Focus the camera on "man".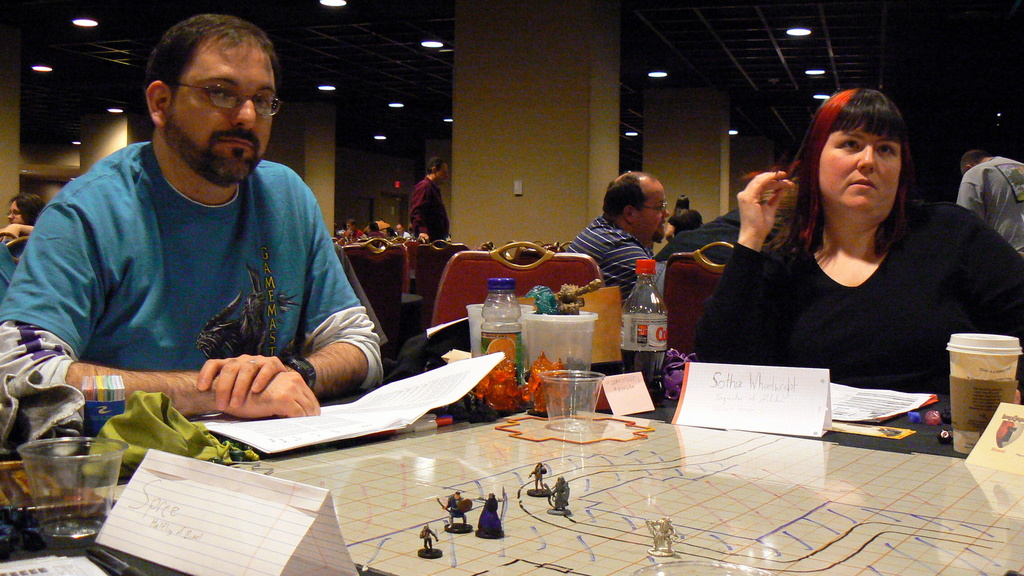
Focus region: box=[28, 12, 395, 474].
